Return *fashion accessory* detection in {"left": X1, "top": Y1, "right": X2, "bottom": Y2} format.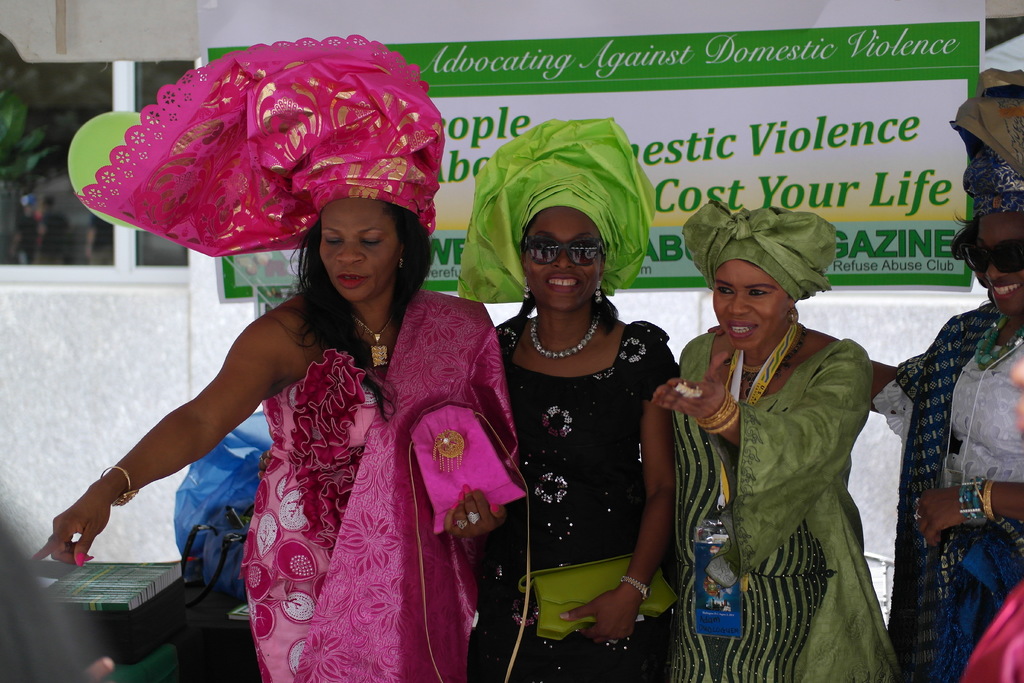
{"left": 676, "top": 382, "right": 703, "bottom": 399}.
